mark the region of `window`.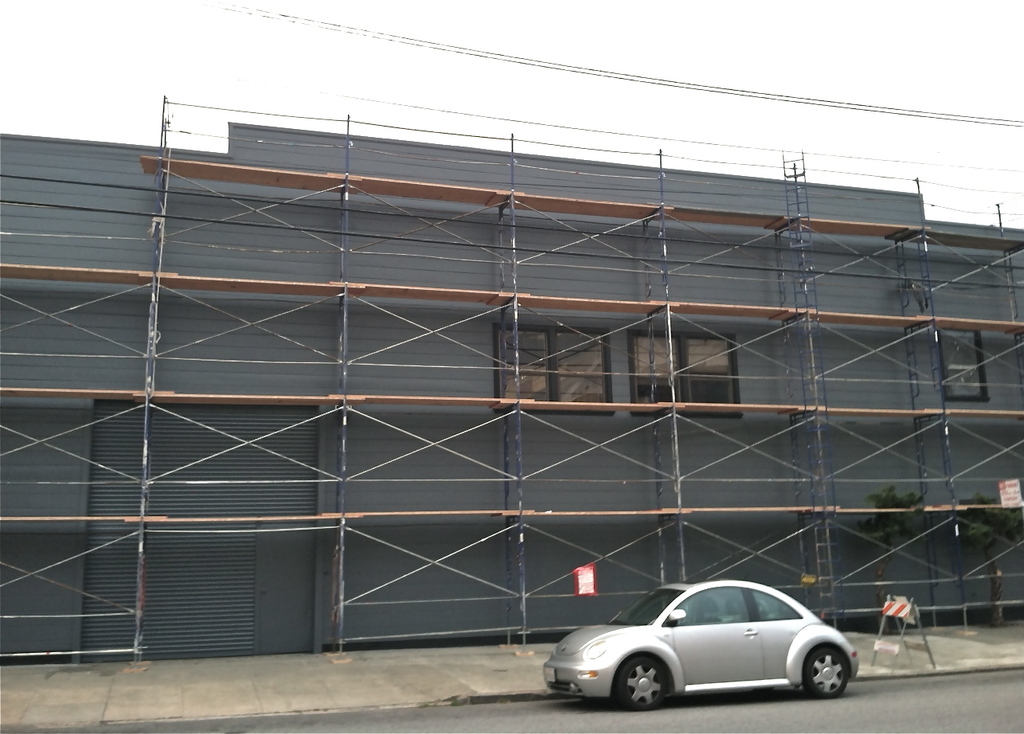
Region: box(938, 322, 986, 403).
